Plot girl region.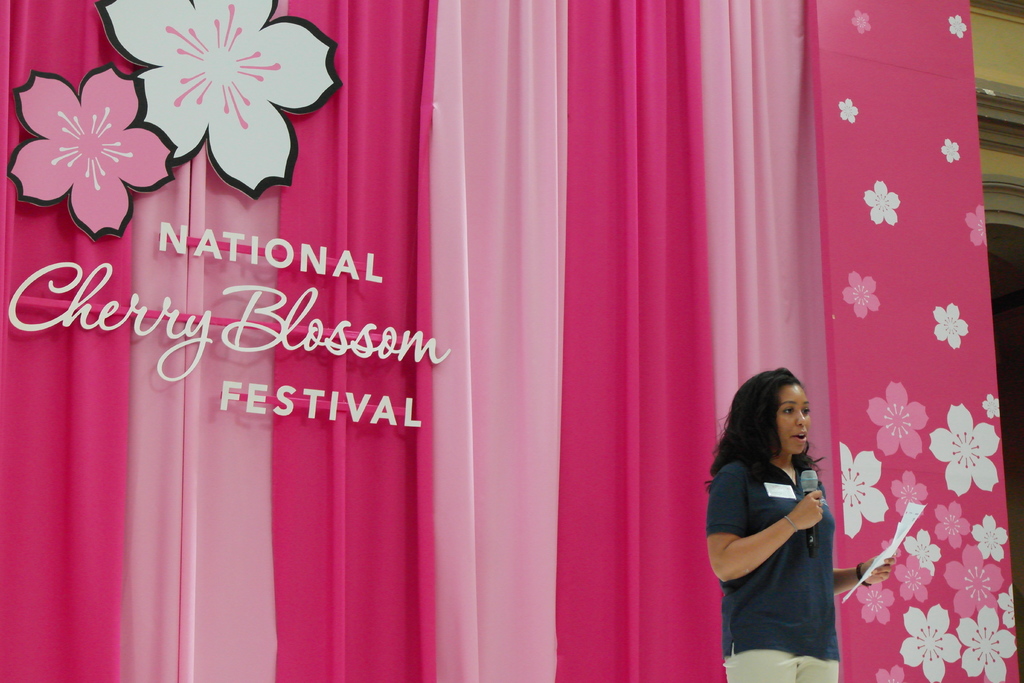
Plotted at {"x1": 705, "y1": 366, "x2": 895, "y2": 682}.
